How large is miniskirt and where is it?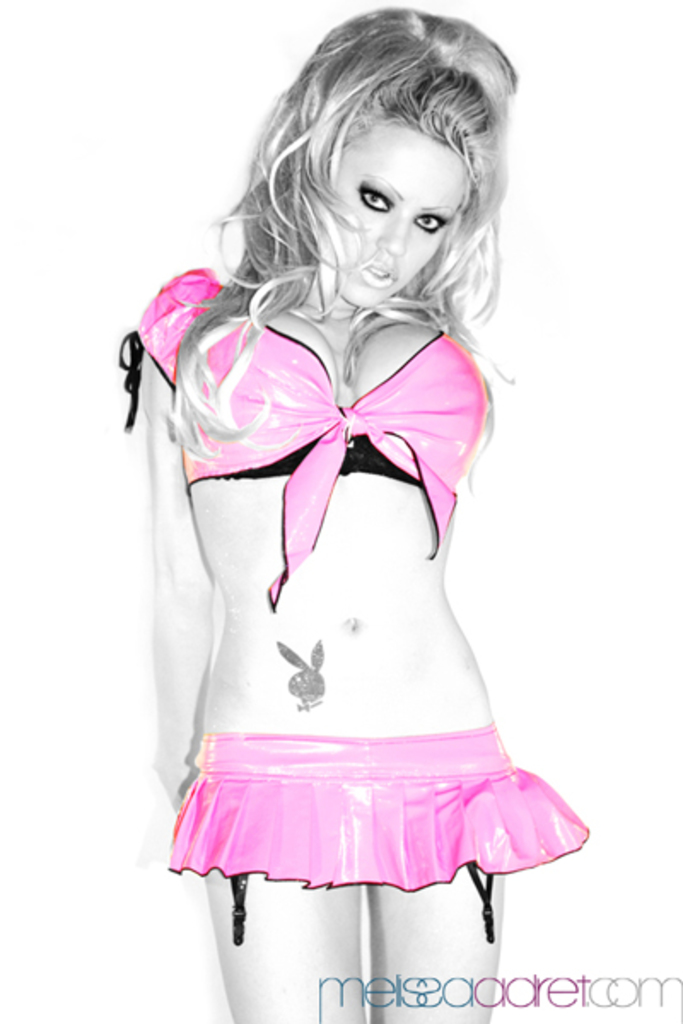
Bounding box: BBox(162, 719, 584, 947).
